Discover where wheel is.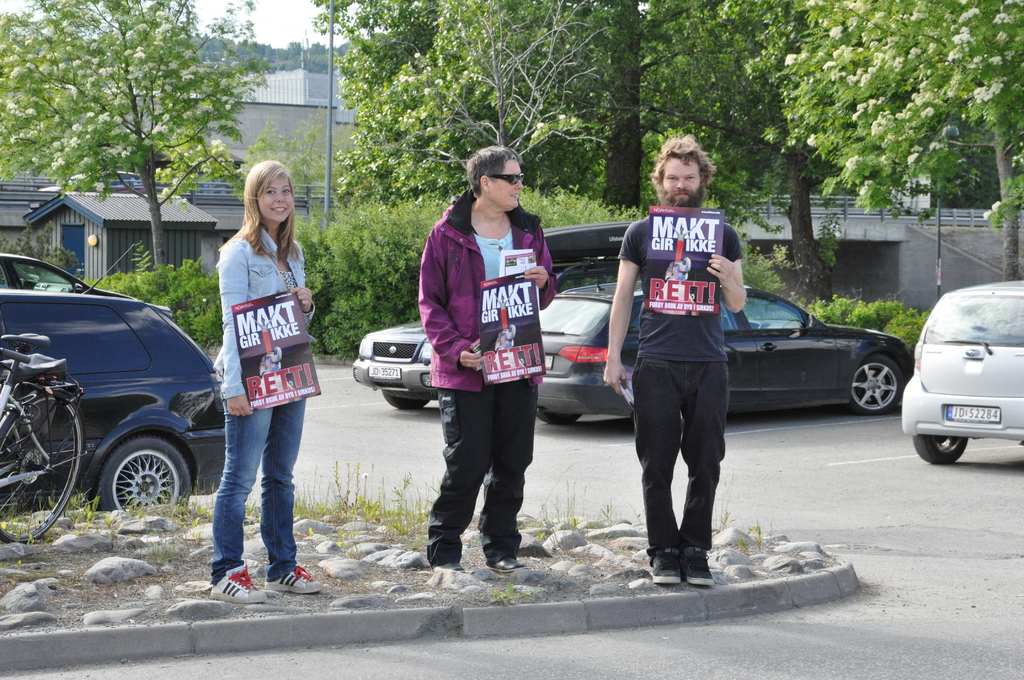
Discovered at [380,393,429,409].
